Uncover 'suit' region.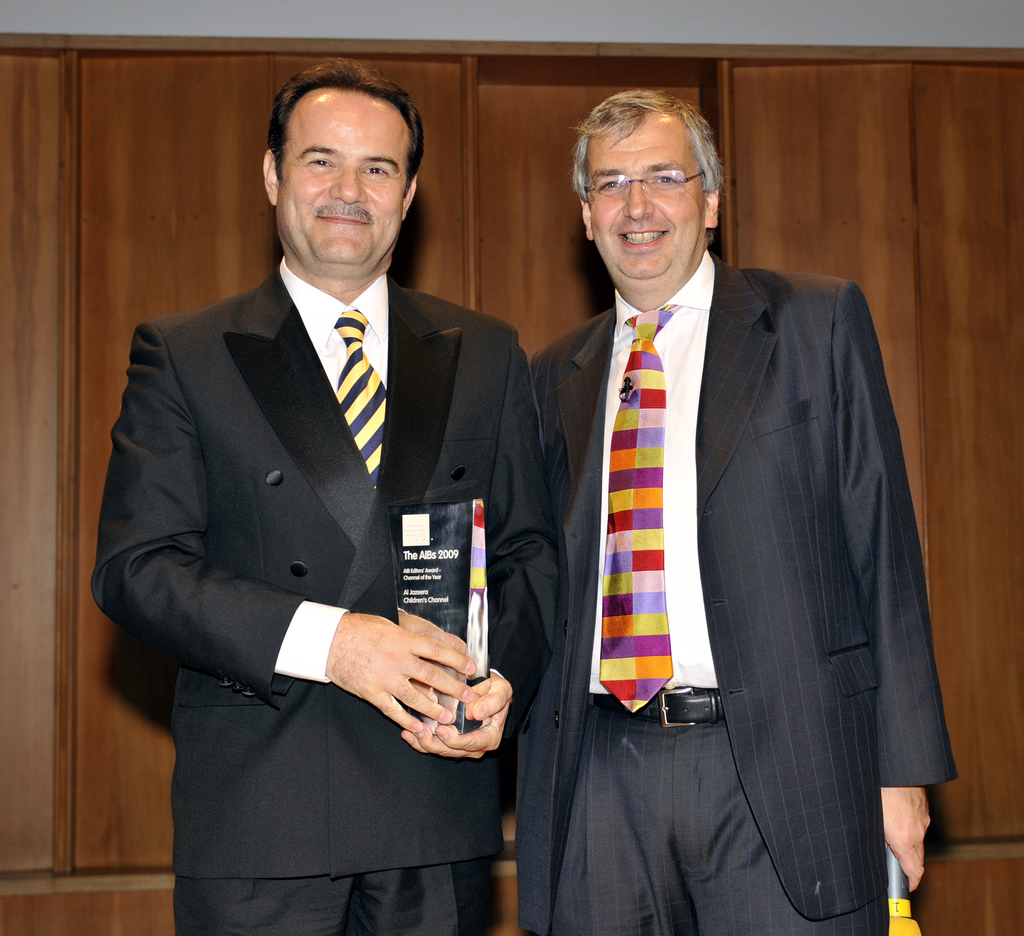
Uncovered: 525/38/915/935.
